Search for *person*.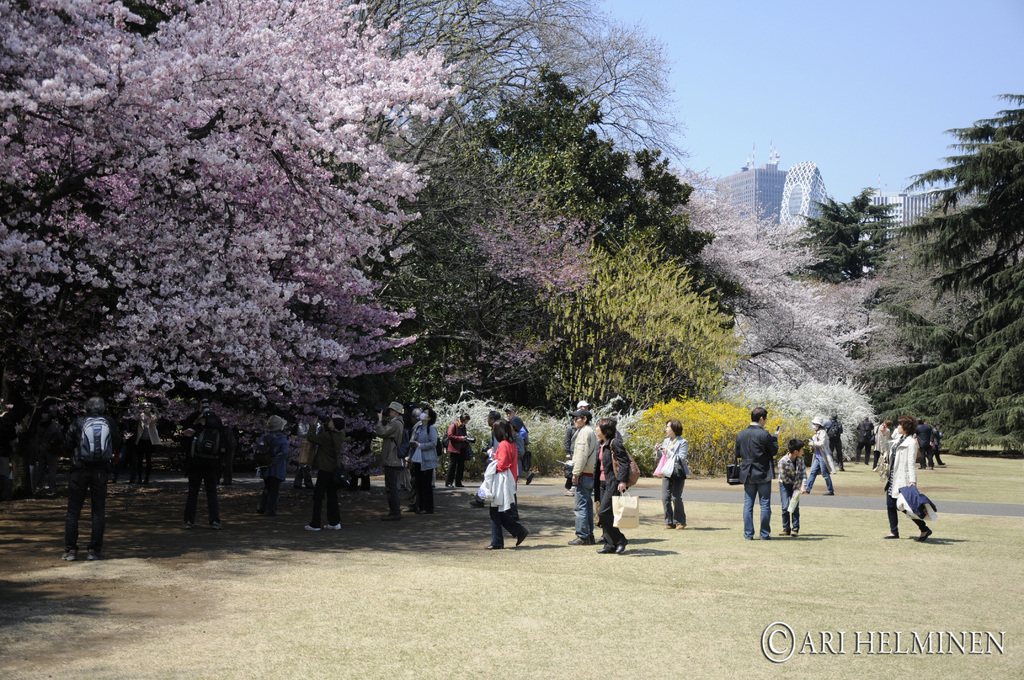
Found at (x1=60, y1=400, x2=107, y2=556).
